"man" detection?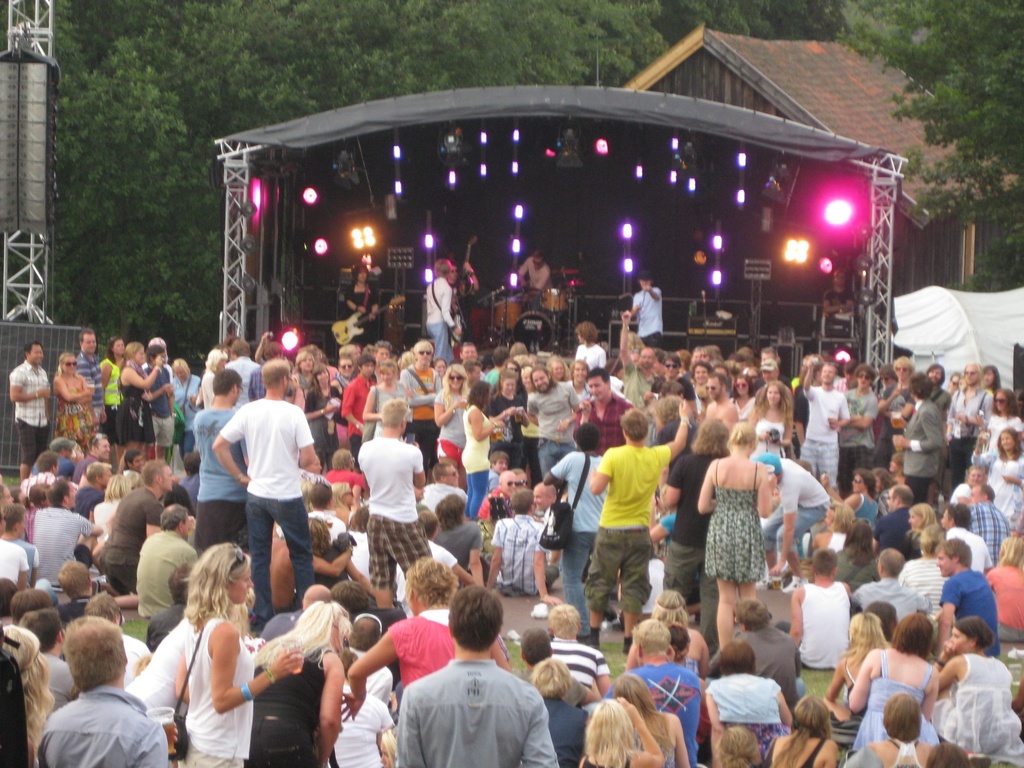
(136, 502, 200, 611)
